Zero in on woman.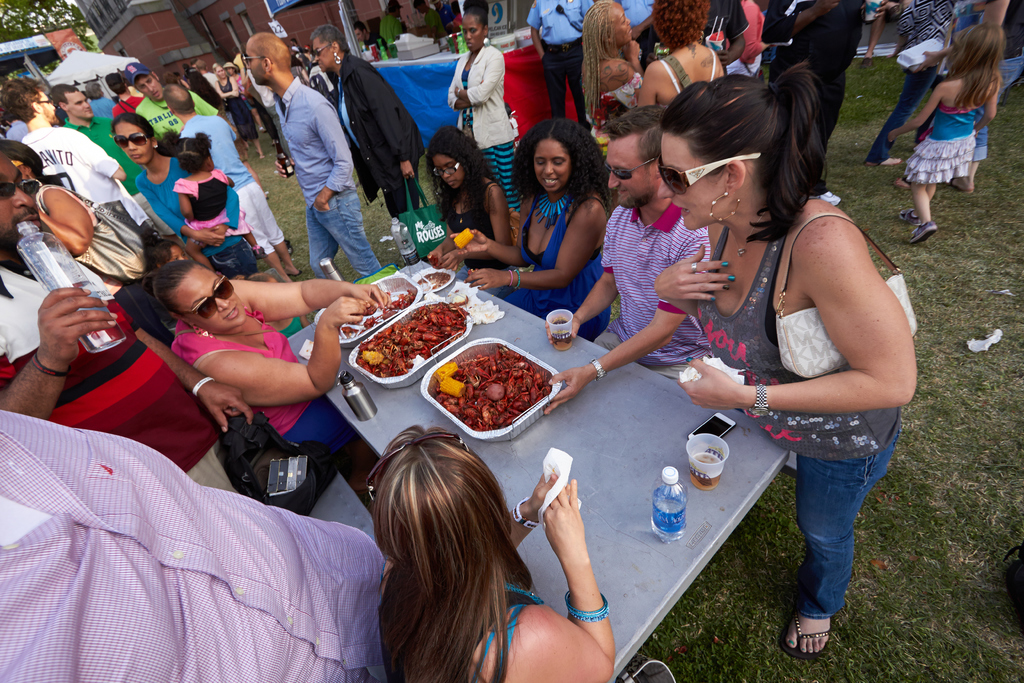
Zeroed in: <bbox>578, 0, 641, 129</bbox>.
